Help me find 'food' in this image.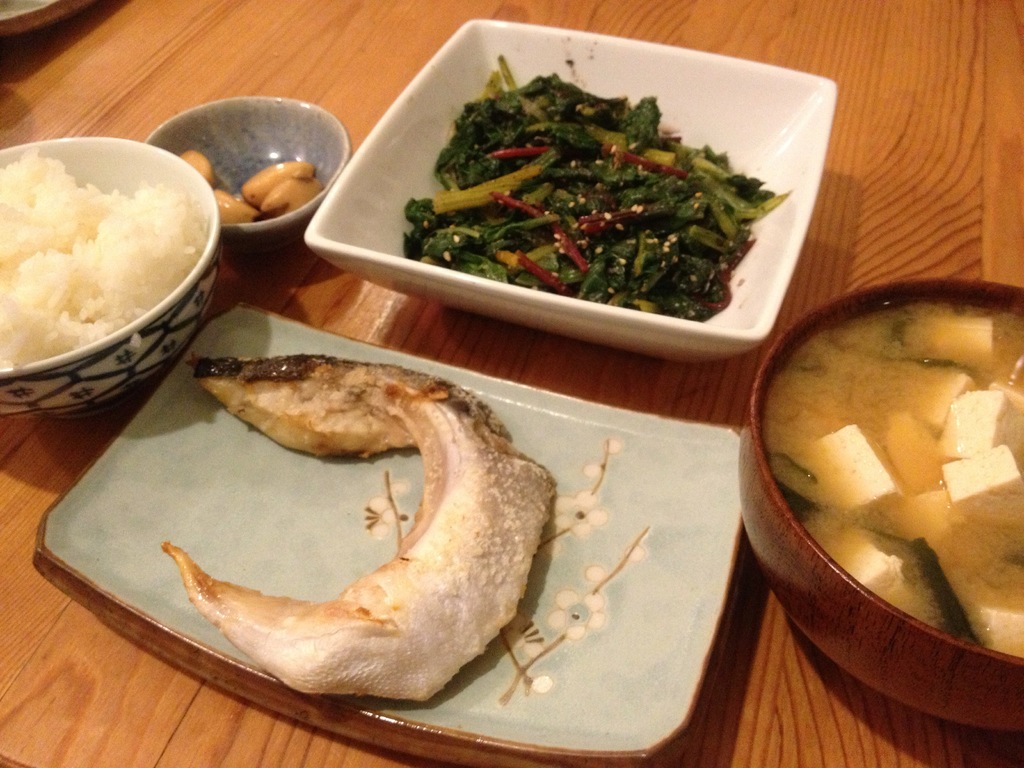
Found it: bbox=[0, 145, 211, 369].
